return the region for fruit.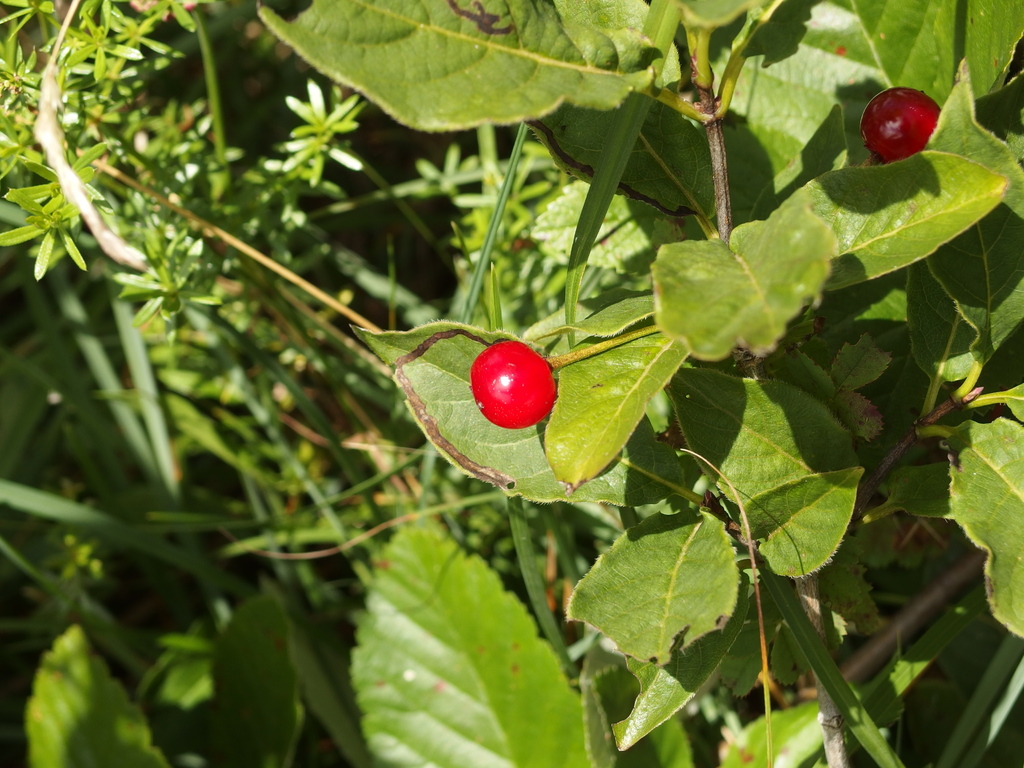
l=472, t=340, r=556, b=426.
